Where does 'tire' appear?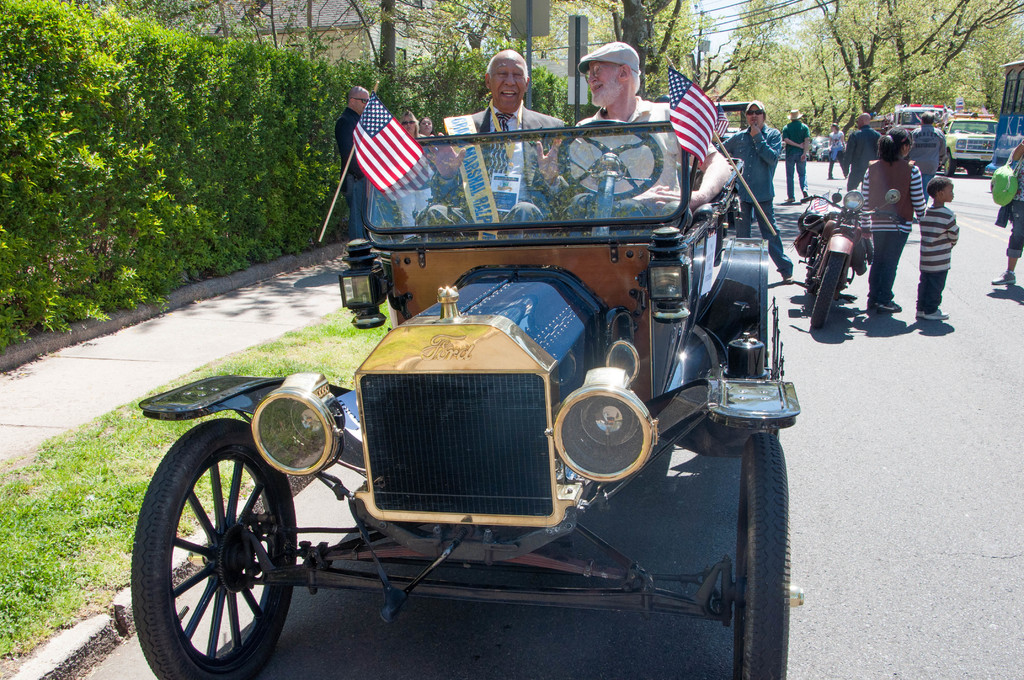
Appears at box=[715, 215, 723, 262].
